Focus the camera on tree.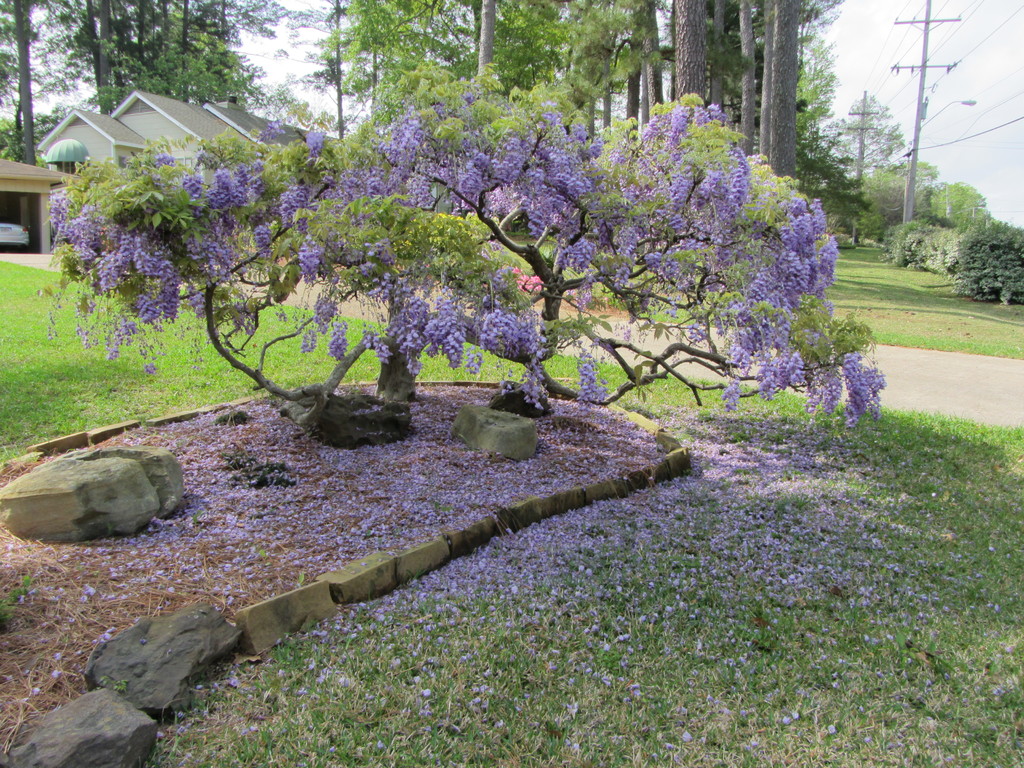
Focus region: 888, 146, 940, 235.
